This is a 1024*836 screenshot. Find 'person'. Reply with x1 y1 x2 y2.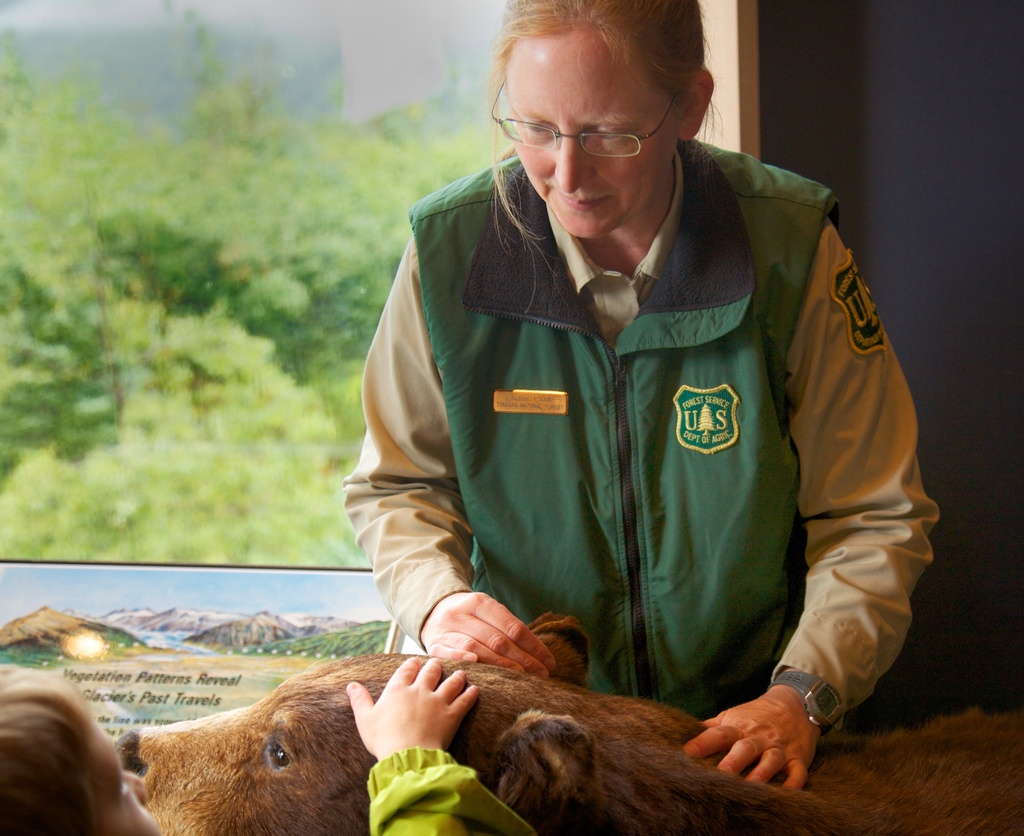
305 0 921 791.
